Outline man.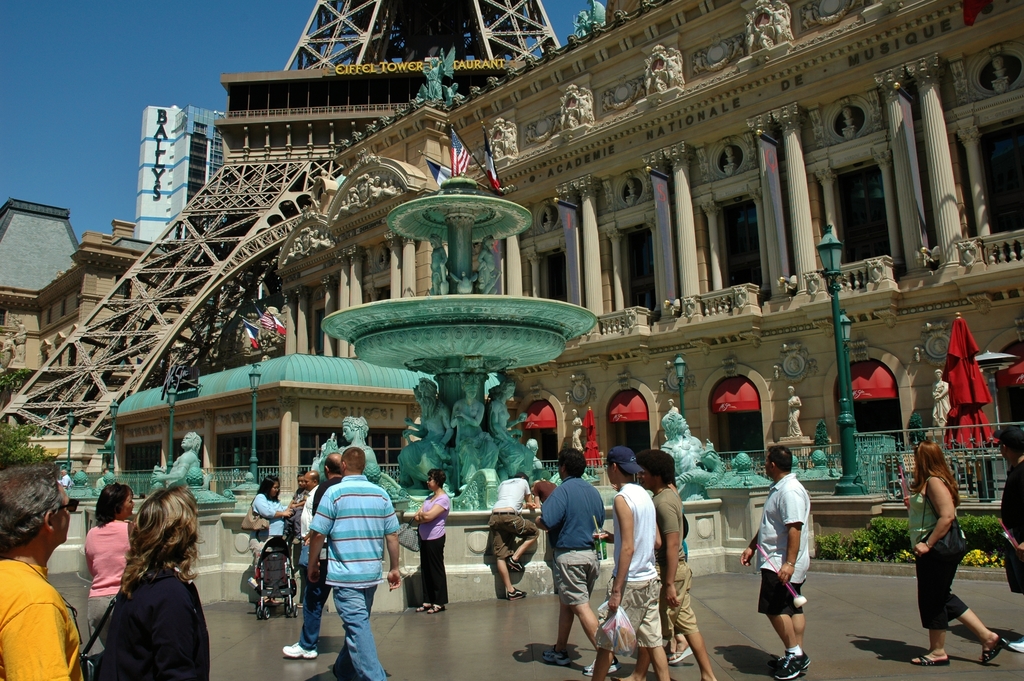
Outline: (left=611, top=450, right=717, bottom=680).
